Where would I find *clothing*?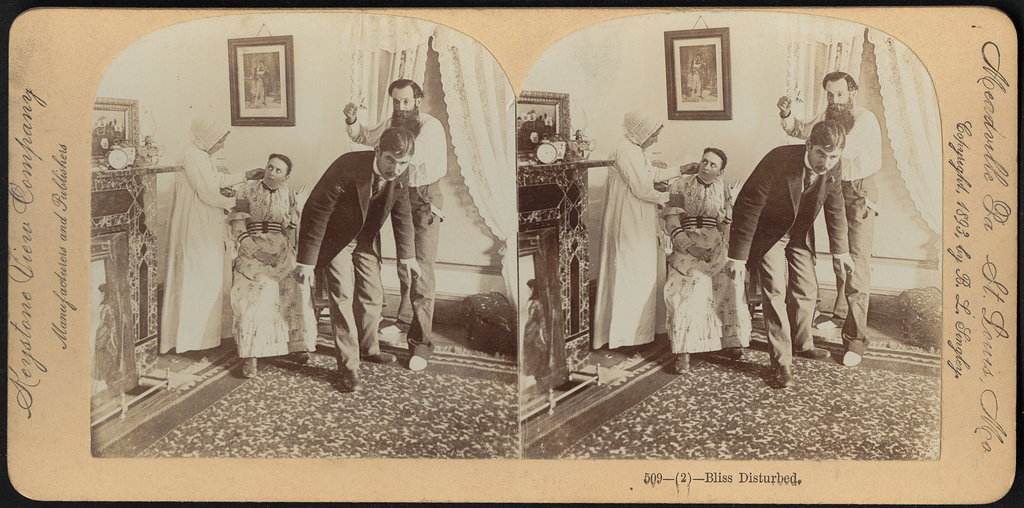
At 347,110,445,362.
